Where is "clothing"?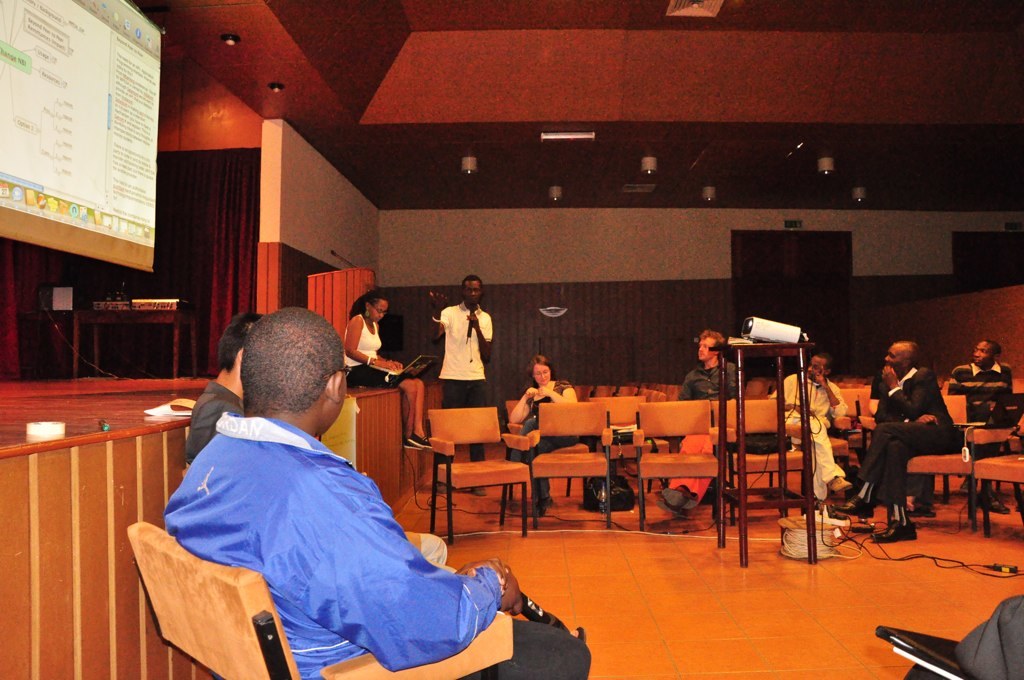
[876, 376, 946, 425].
